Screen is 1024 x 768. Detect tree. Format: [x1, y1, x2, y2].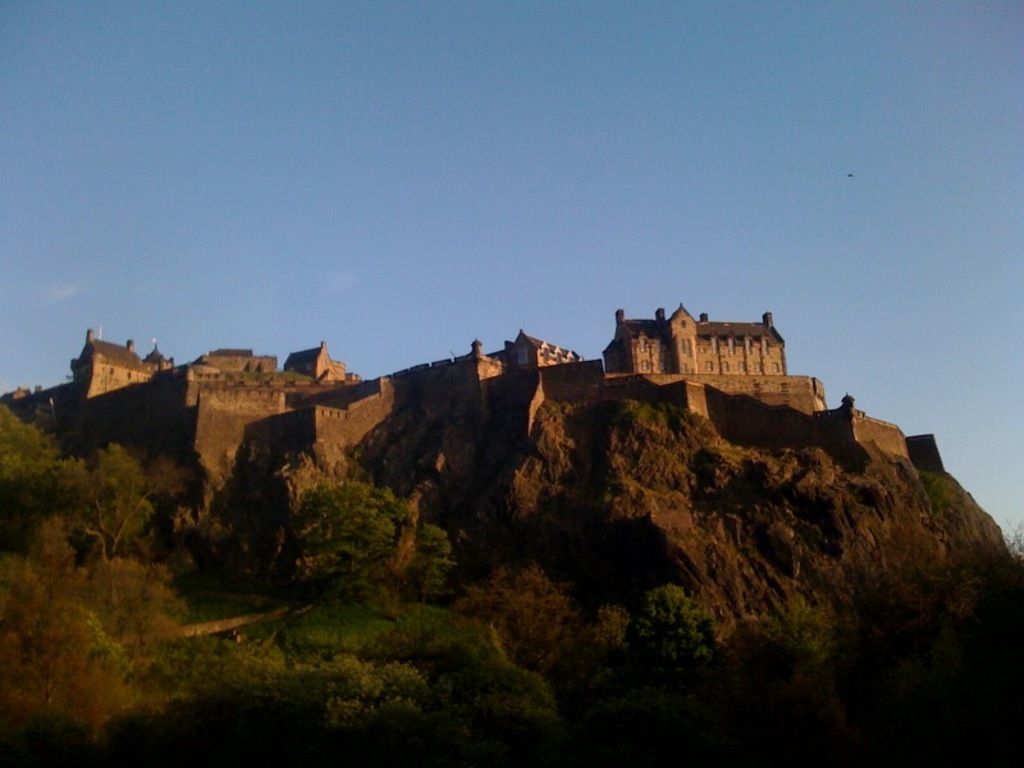
[26, 507, 76, 589].
